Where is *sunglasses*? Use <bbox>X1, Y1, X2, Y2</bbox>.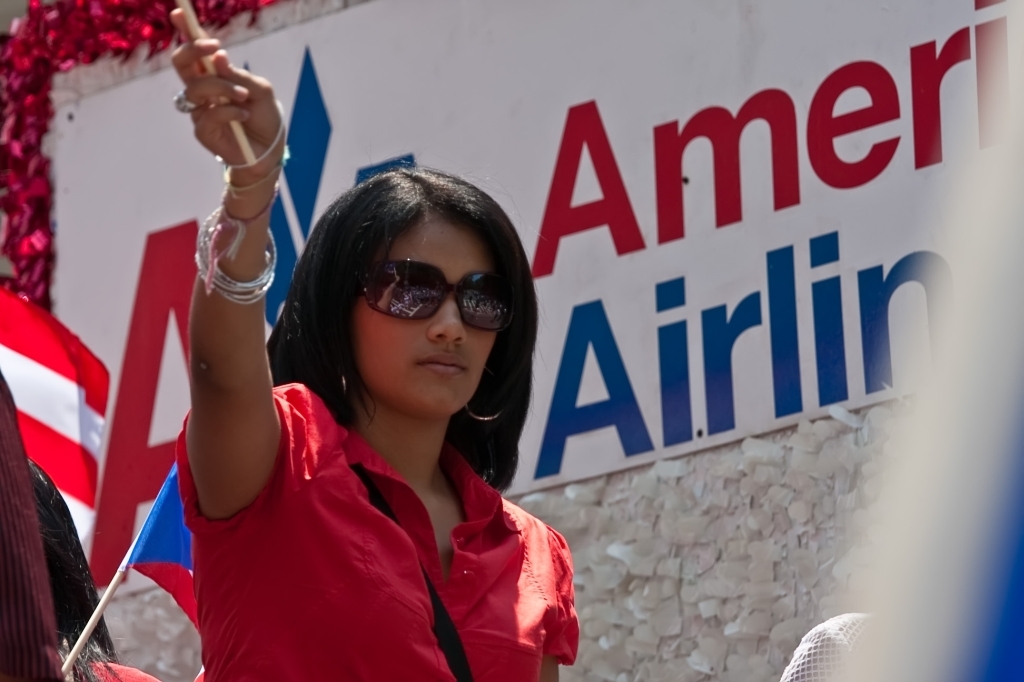
<bbox>363, 261, 515, 325</bbox>.
